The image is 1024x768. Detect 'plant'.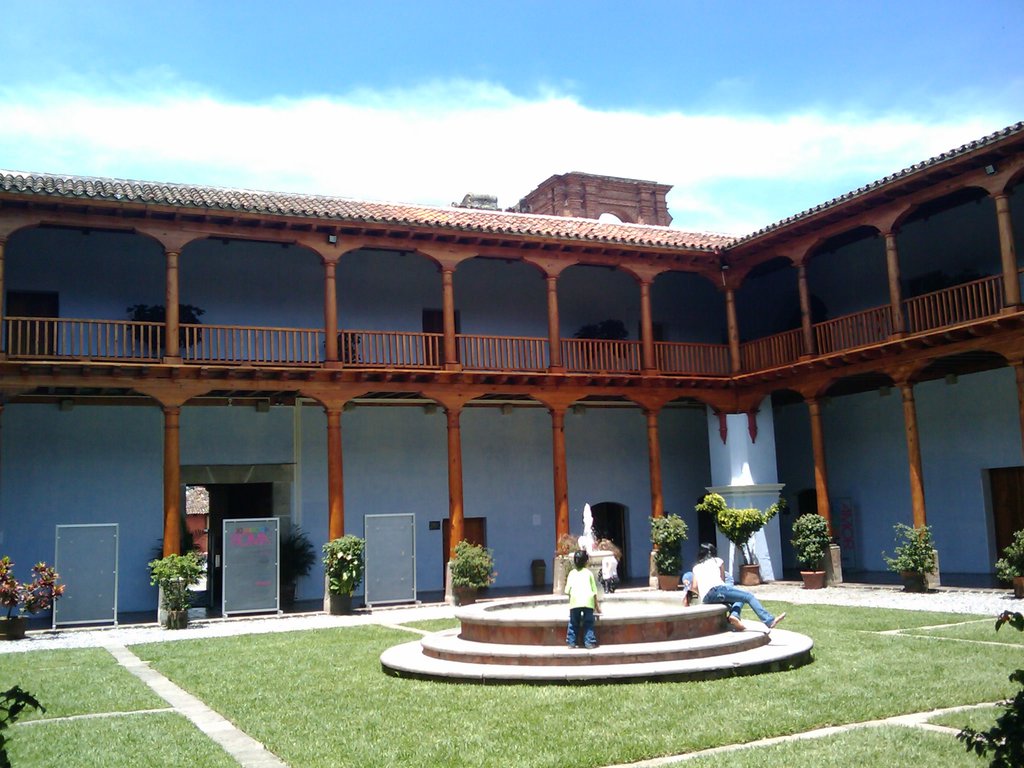
Detection: x1=941 y1=609 x2=1022 y2=764.
